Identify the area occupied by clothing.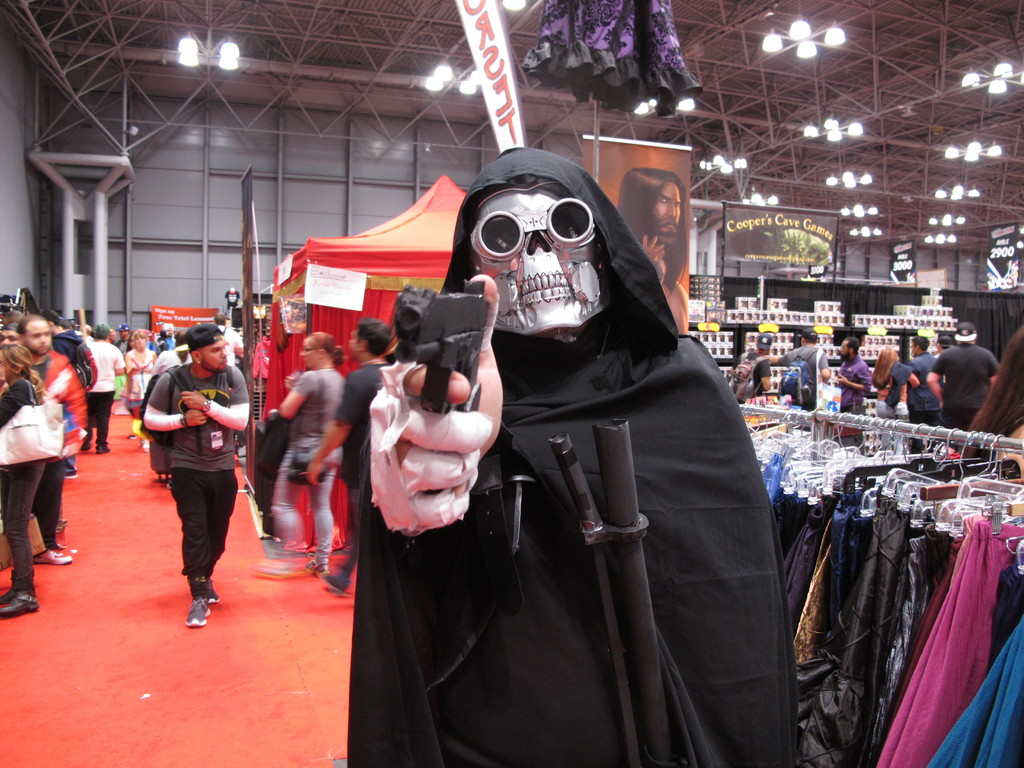
Area: rect(339, 152, 796, 767).
